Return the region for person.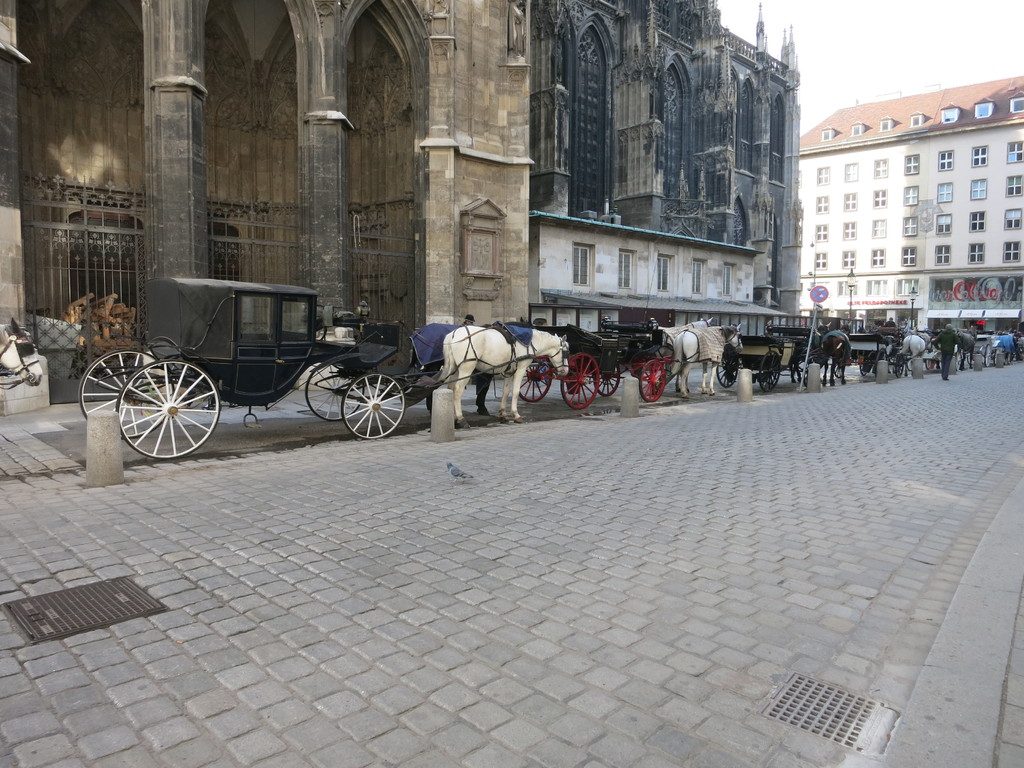
crop(460, 311, 474, 325).
